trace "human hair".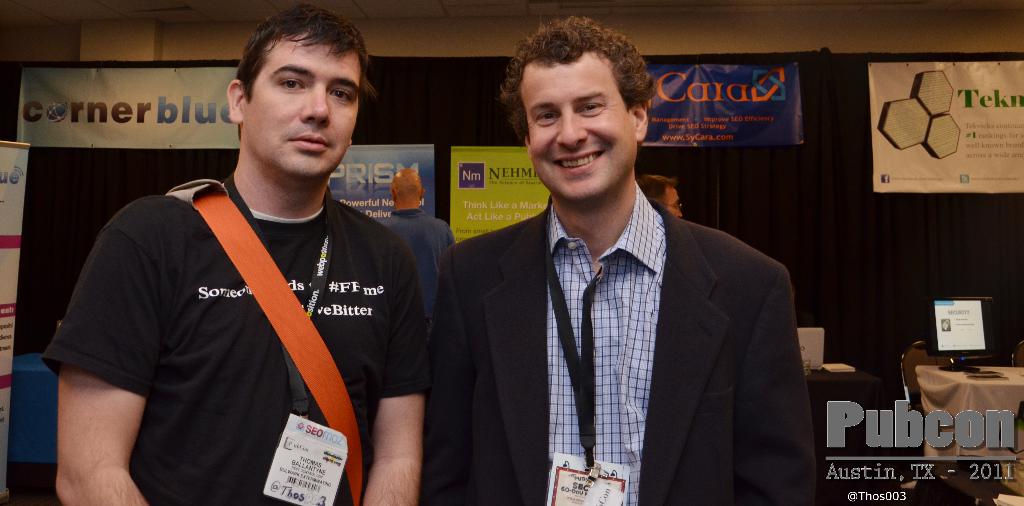
Traced to box=[639, 174, 676, 207].
